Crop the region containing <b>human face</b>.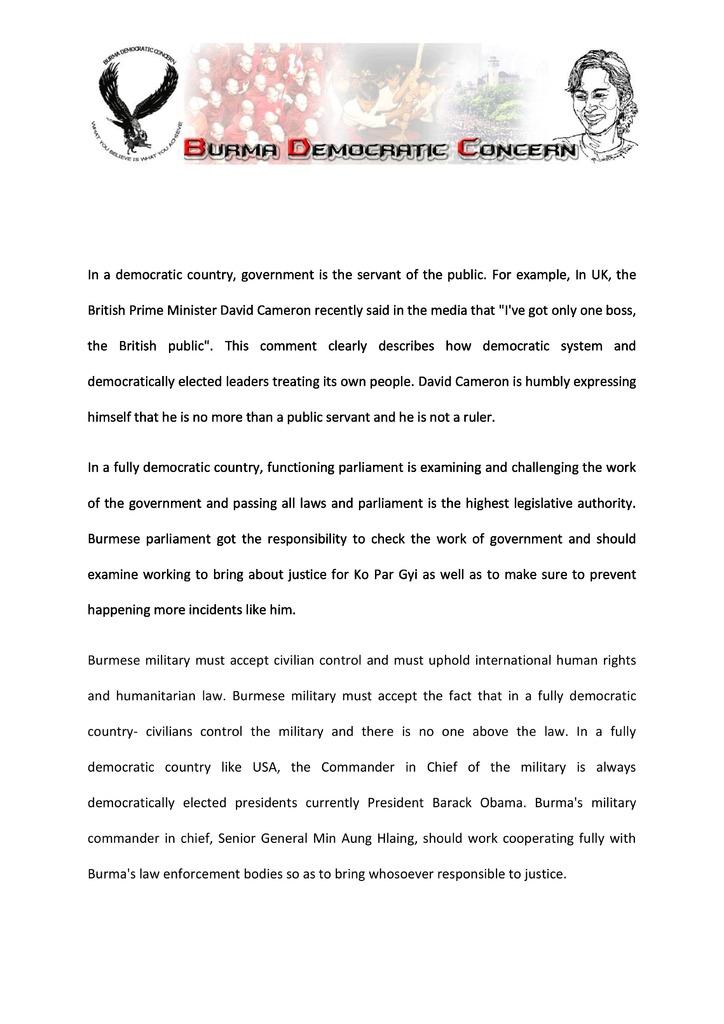
Crop region: 311:46:323:60.
